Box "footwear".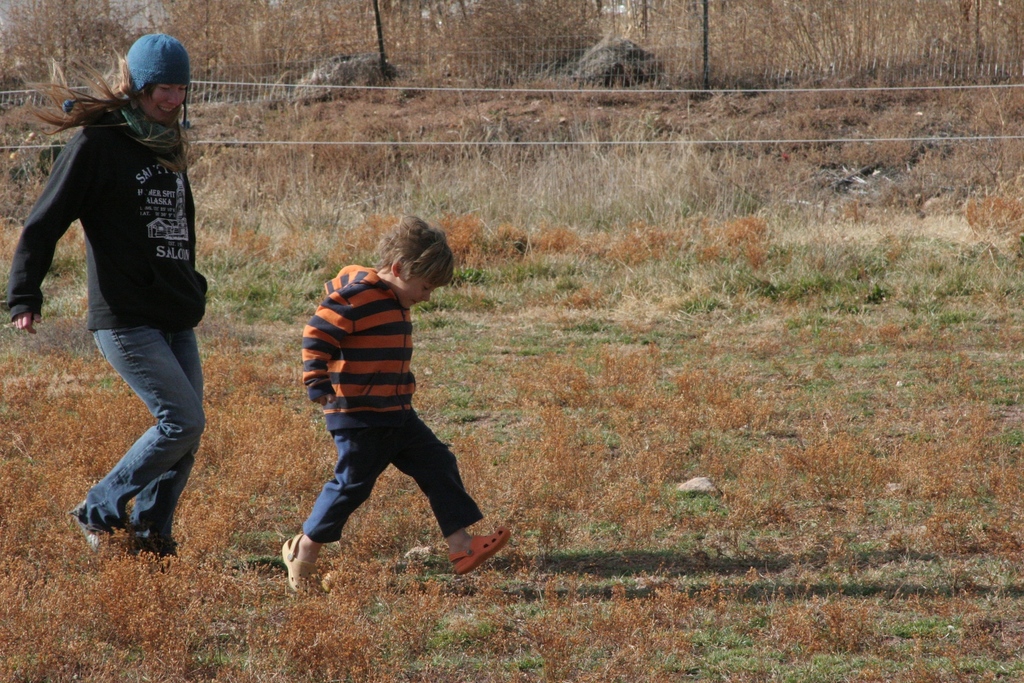
select_region(278, 531, 325, 591).
